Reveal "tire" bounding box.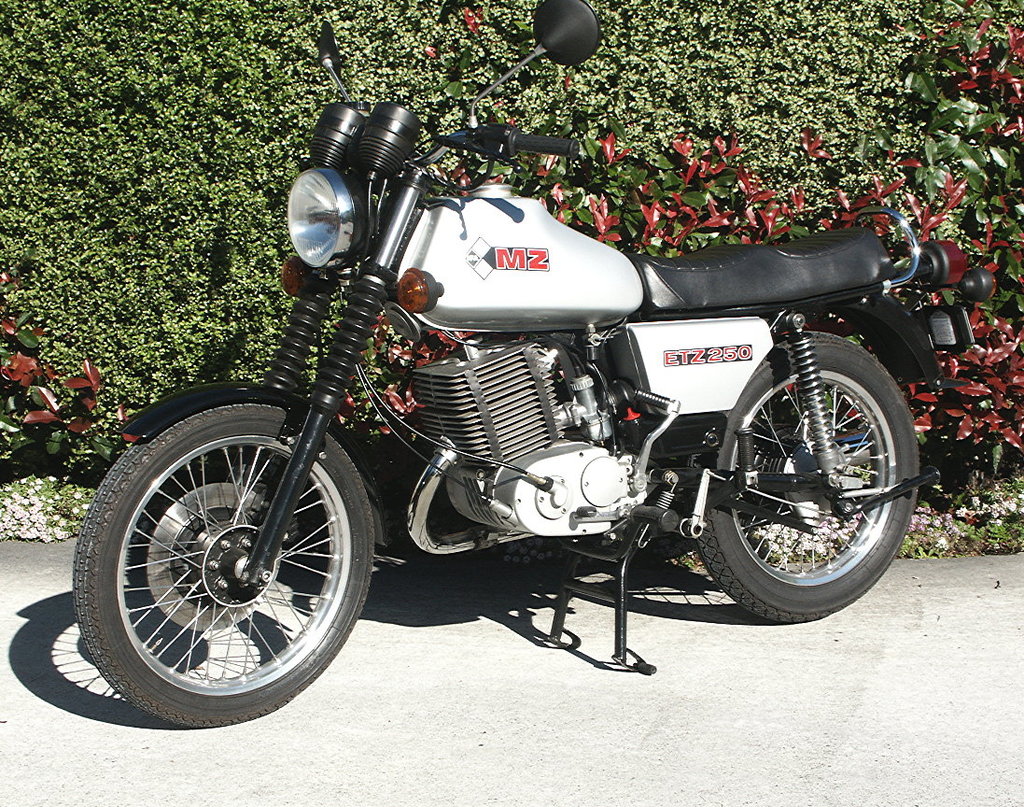
Revealed: (691,332,921,621).
